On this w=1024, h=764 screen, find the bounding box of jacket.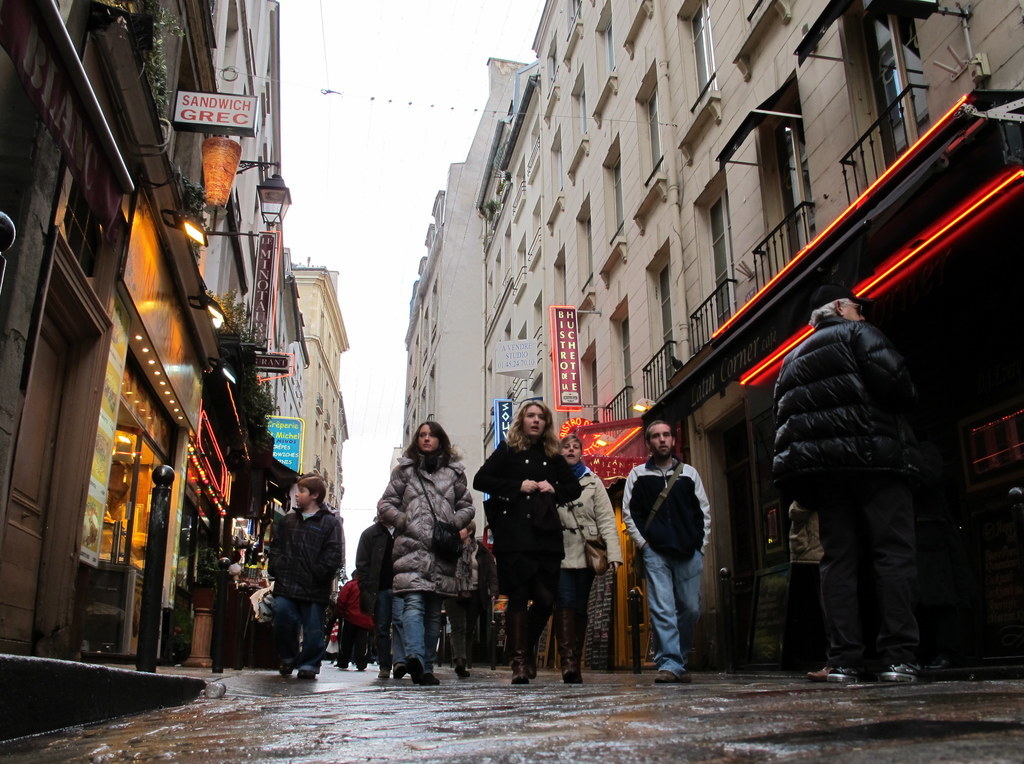
Bounding box: l=561, t=465, r=626, b=571.
